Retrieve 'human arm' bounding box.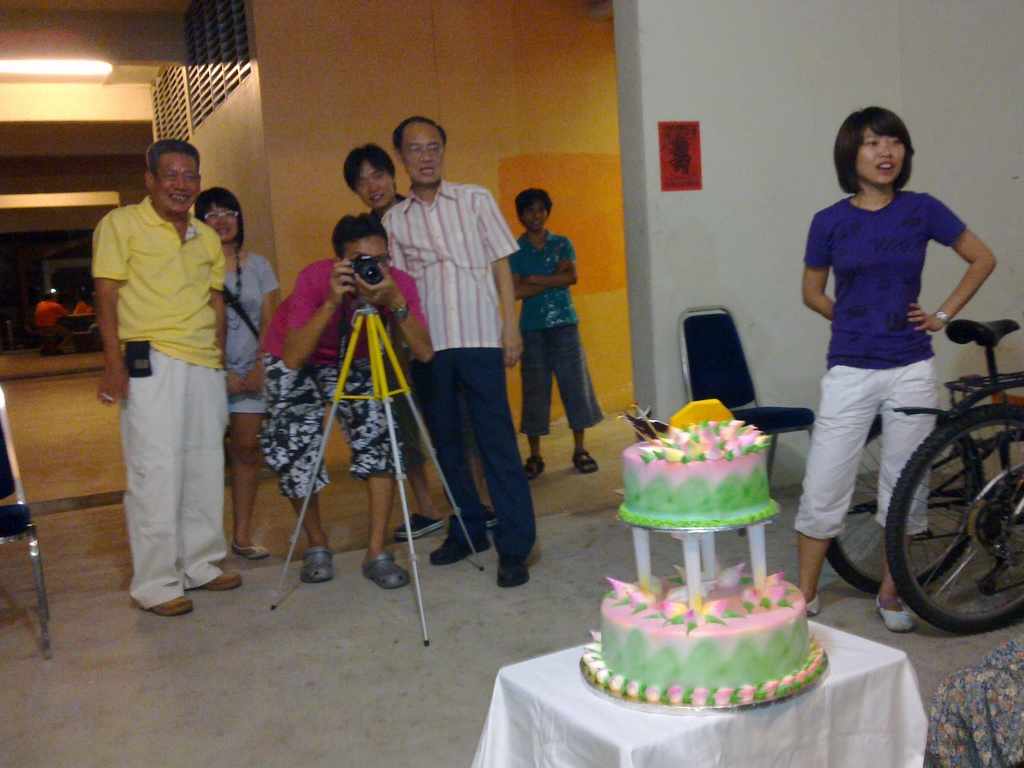
Bounding box: (x1=88, y1=209, x2=132, y2=402).
